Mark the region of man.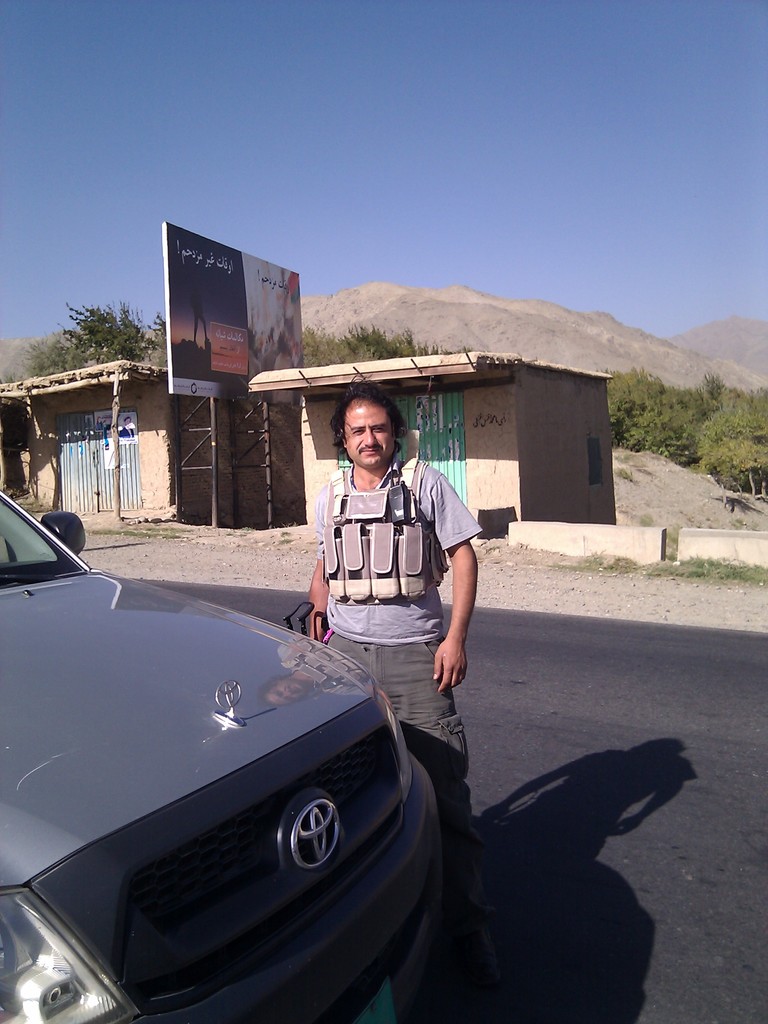
Region: <bbox>310, 380, 503, 926</bbox>.
